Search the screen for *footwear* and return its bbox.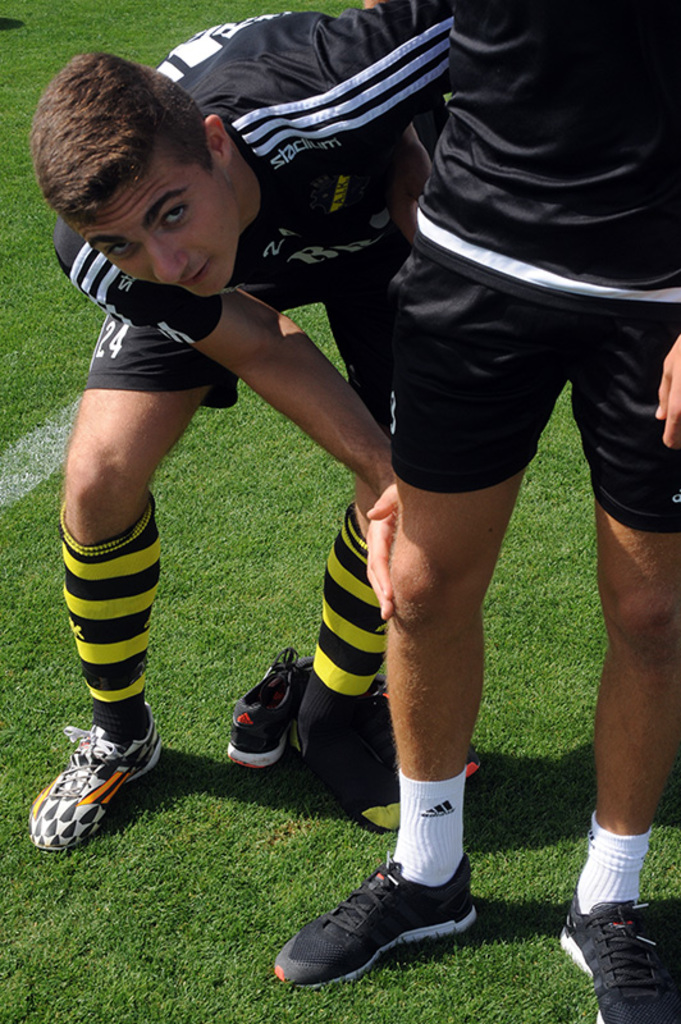
Found: 269 852 480 988.
